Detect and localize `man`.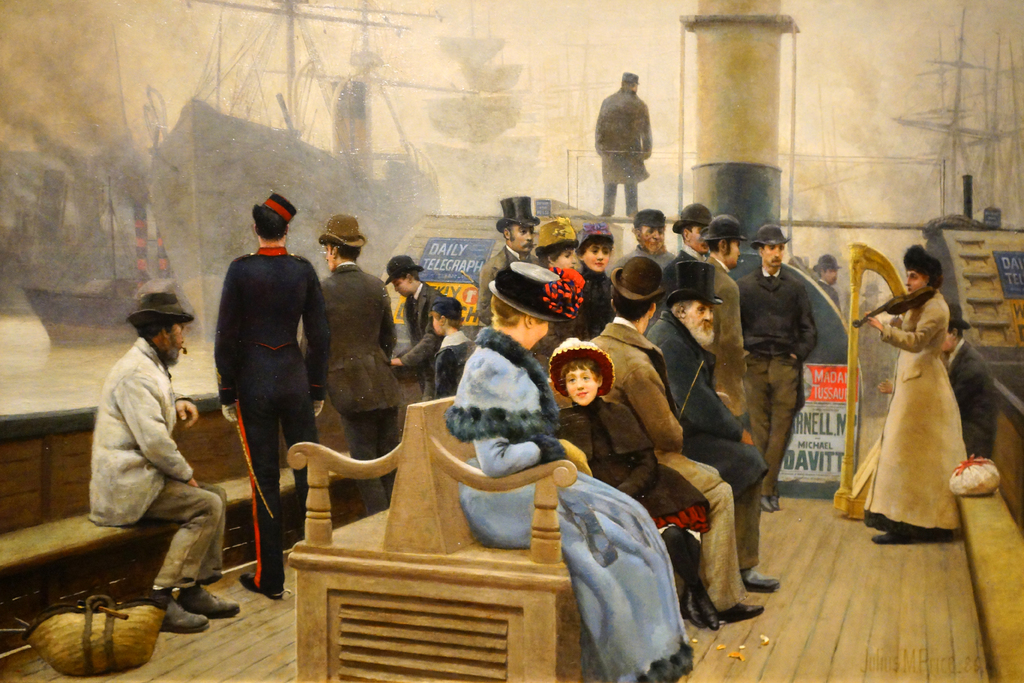
Localized at l=671, t=204, r=715, b=261.
